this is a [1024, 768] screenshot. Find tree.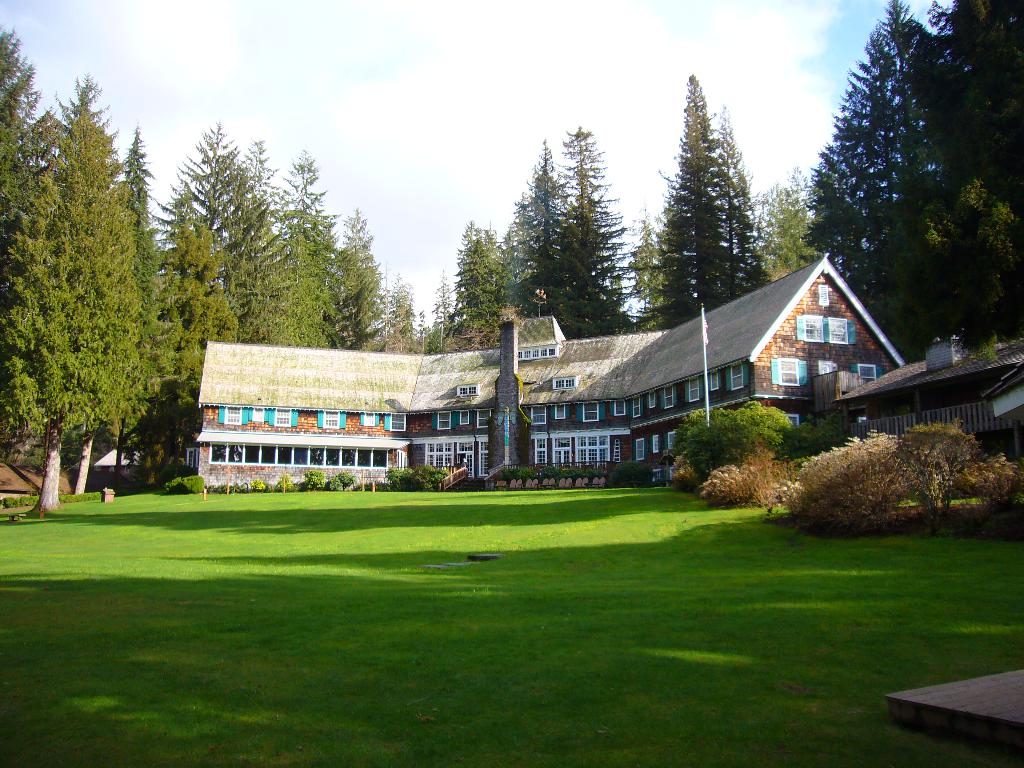
Bounding box: (312, 209, 390, 356).
